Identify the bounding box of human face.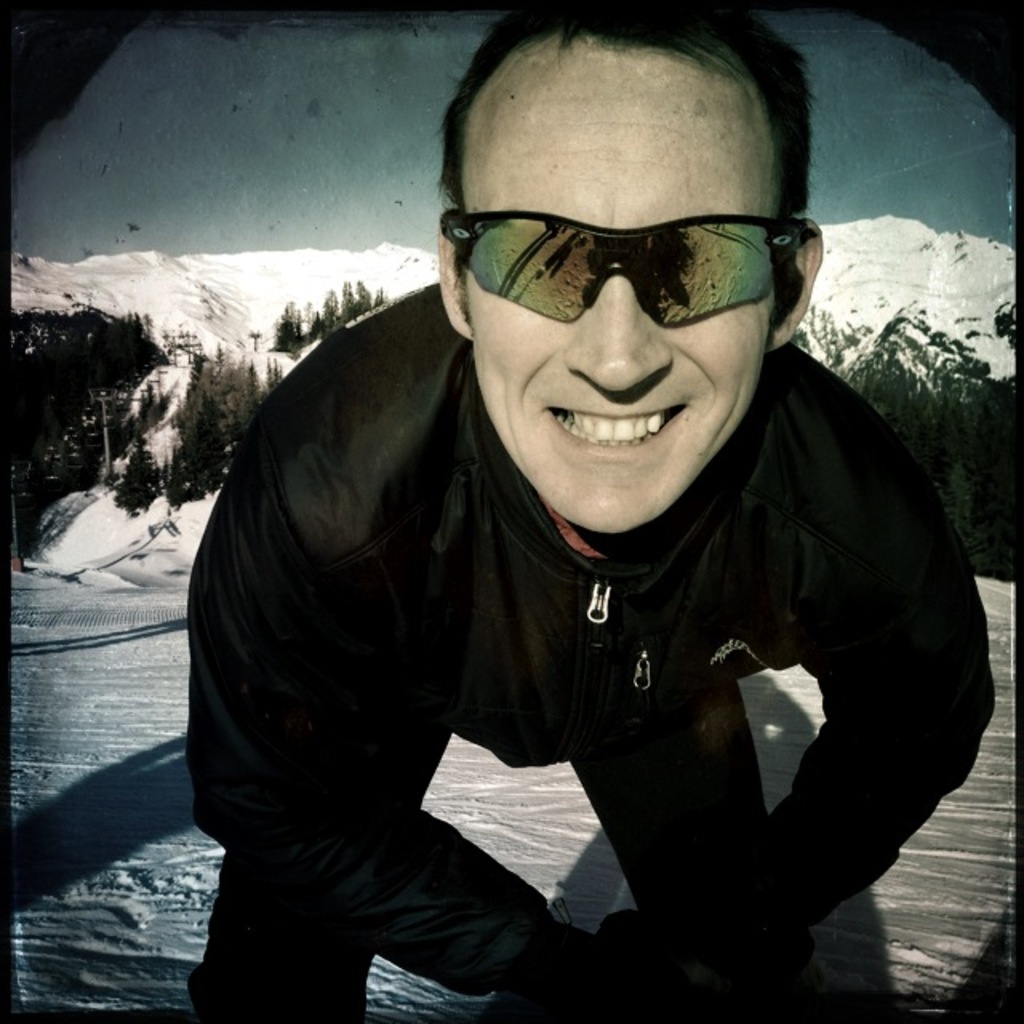
<bbox>448, 34, 789, 536</bbox>.
